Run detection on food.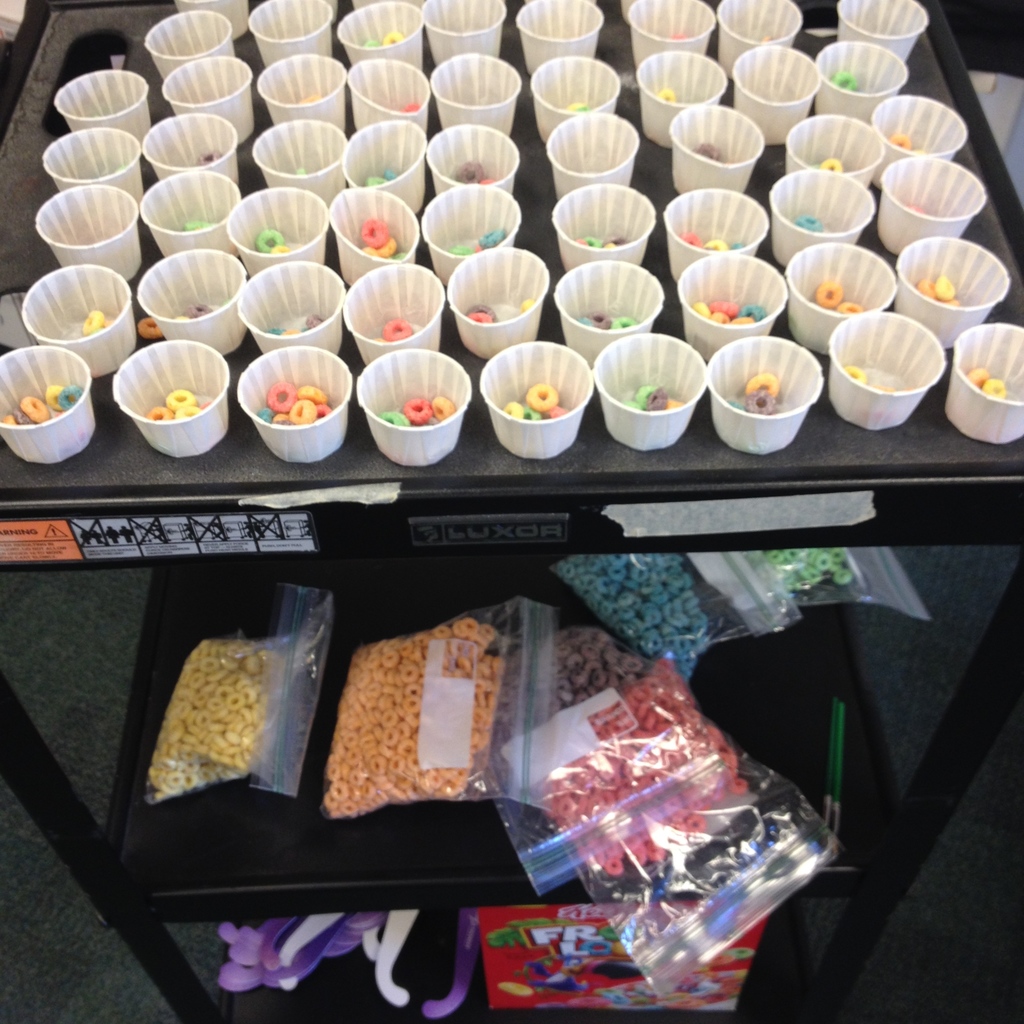
Result: region(727, 395, 744, 409).
